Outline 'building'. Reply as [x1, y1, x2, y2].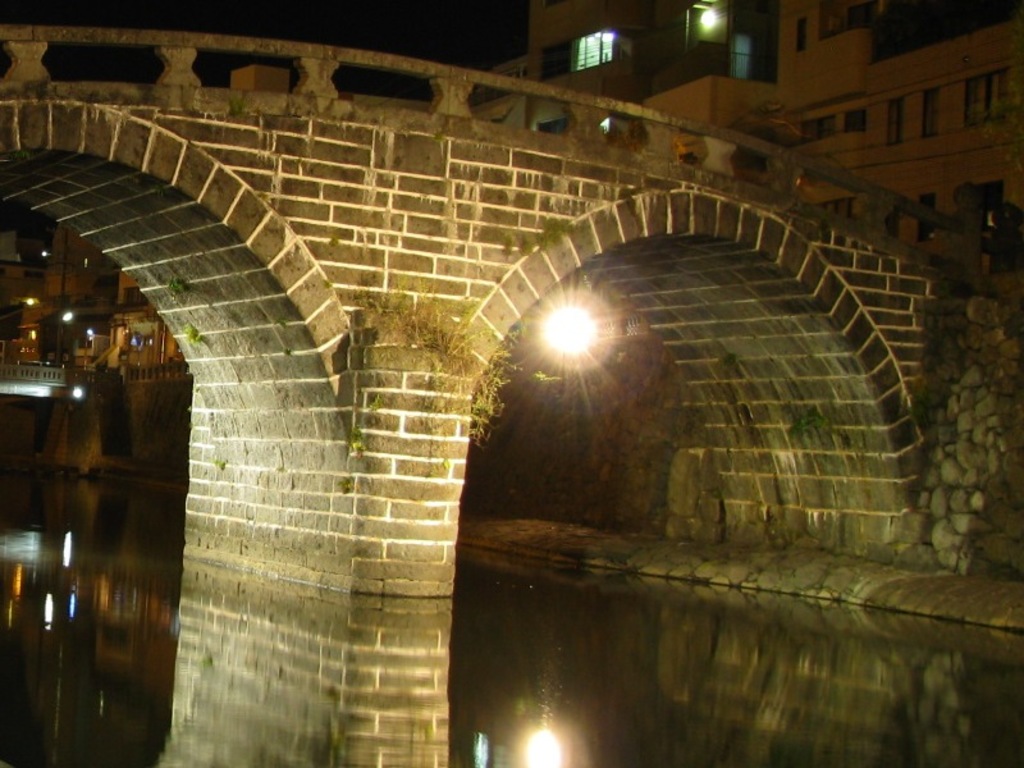
[485, 0, 1021, 219].
